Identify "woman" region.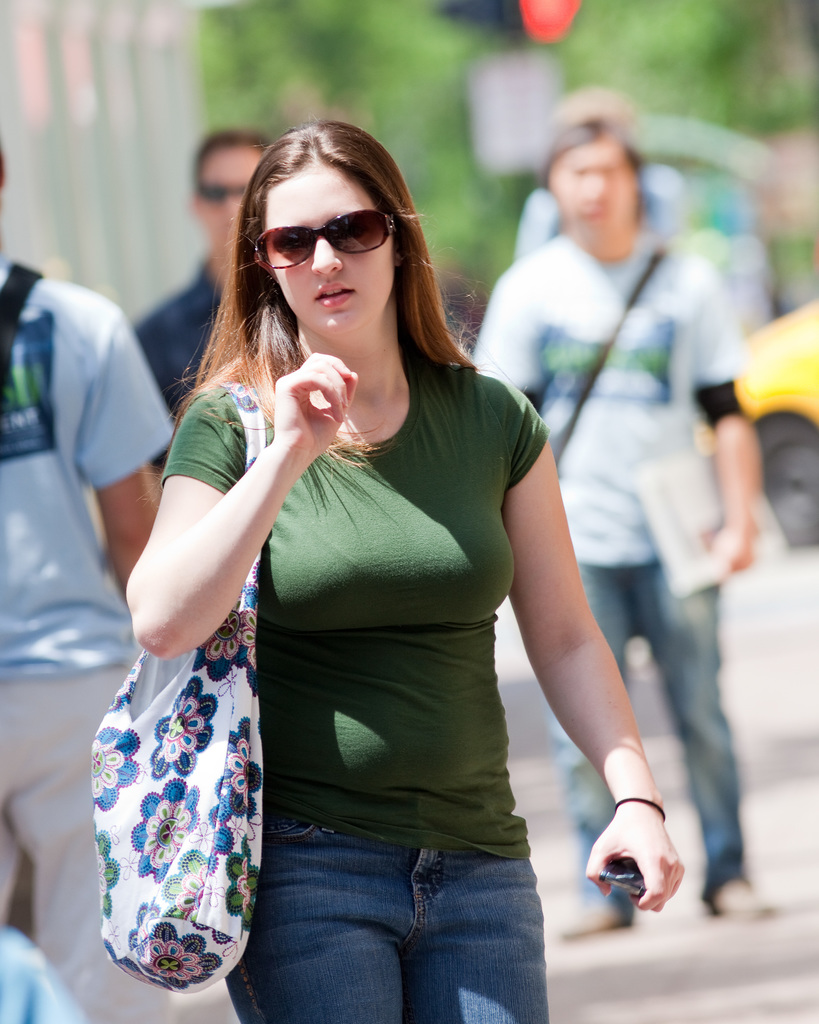
Region: locate(117, 116, 640, 970).
